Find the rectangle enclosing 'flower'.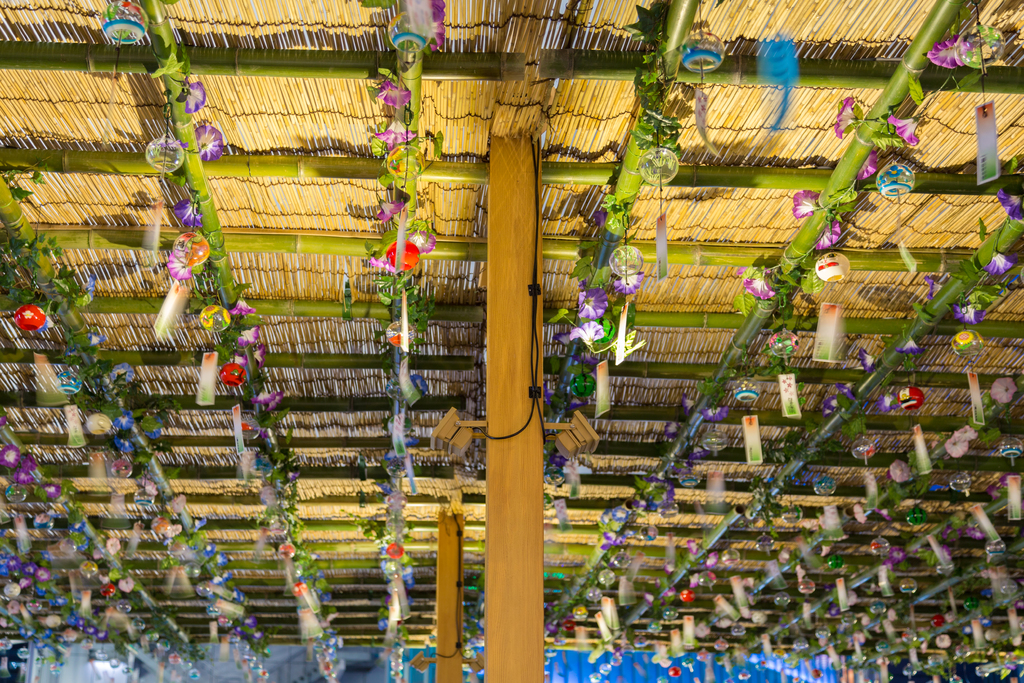
[left=853, top=152, right=878, bottom=181].
